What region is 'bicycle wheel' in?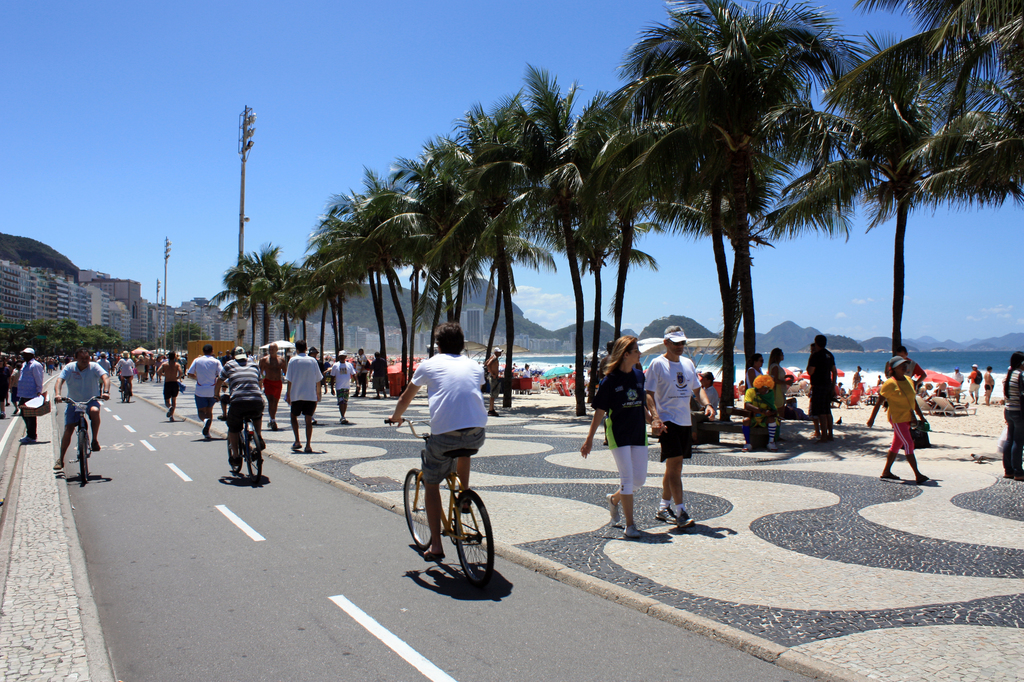
x1=72, y1=426, x2=90, y2=489.
